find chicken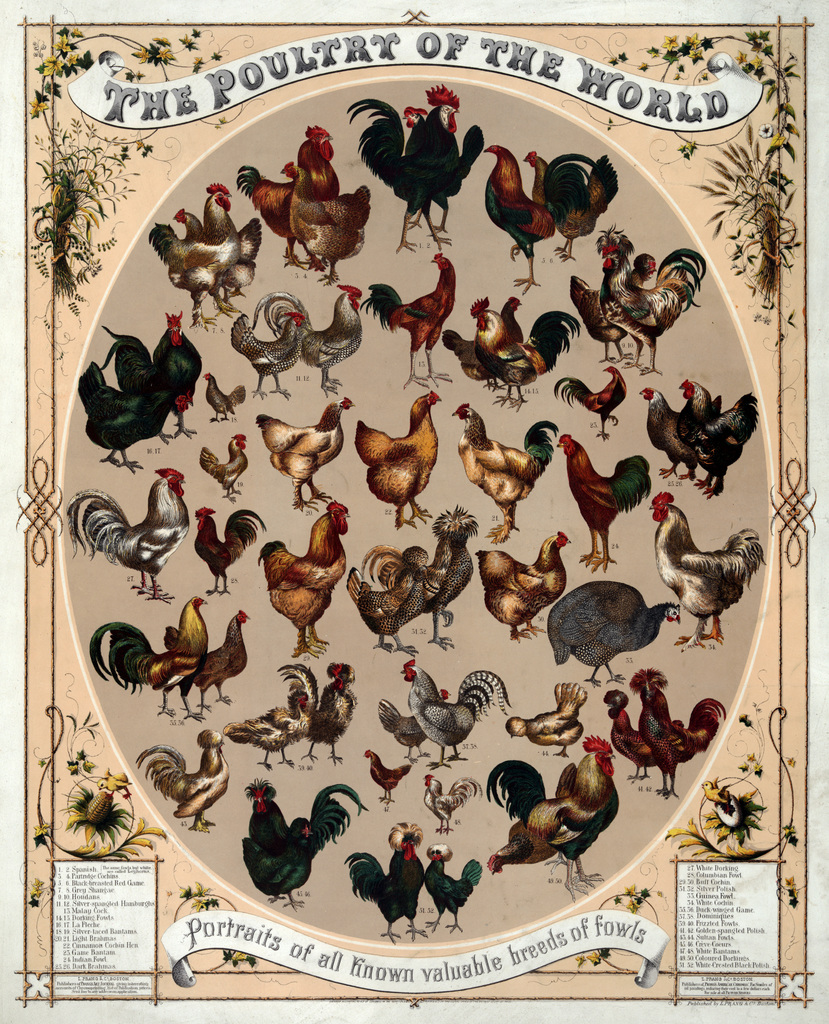
region(461, 296, 586, 415)
